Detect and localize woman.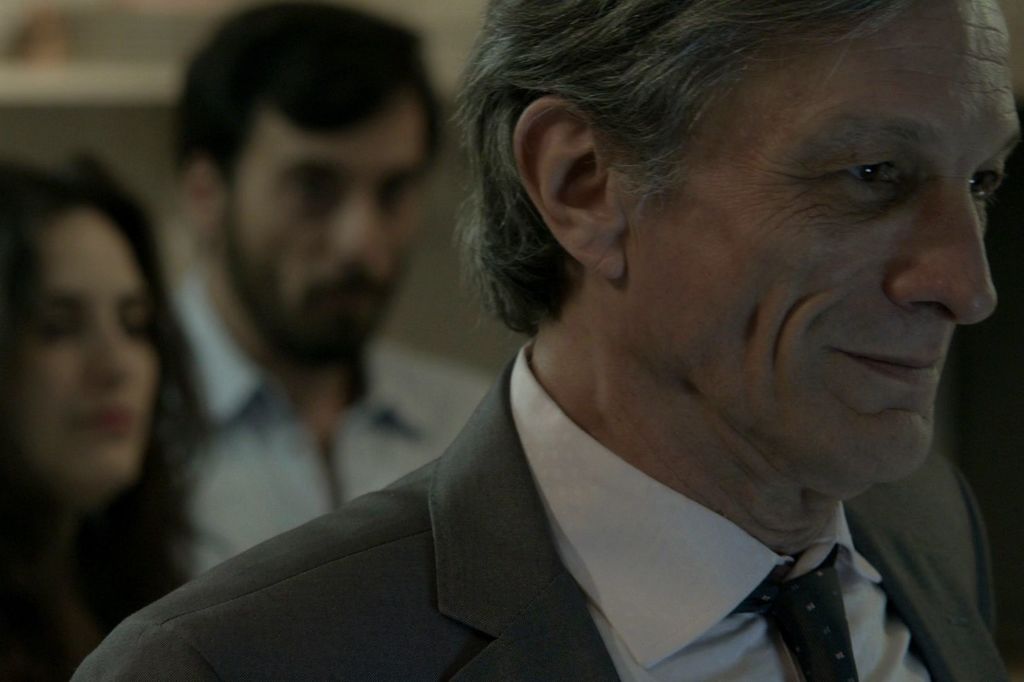
Localized at {"left": 0, "top": 156, "right": 212, "bottom": 594}.
